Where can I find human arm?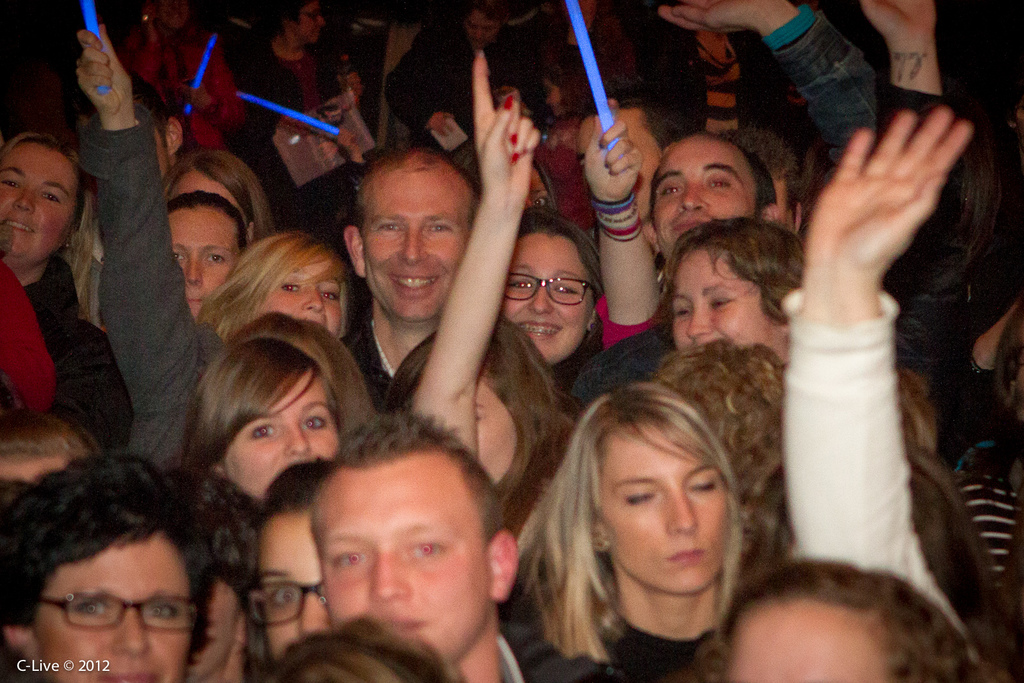
You can find it at l=382, t=32, r=462, b=141.
